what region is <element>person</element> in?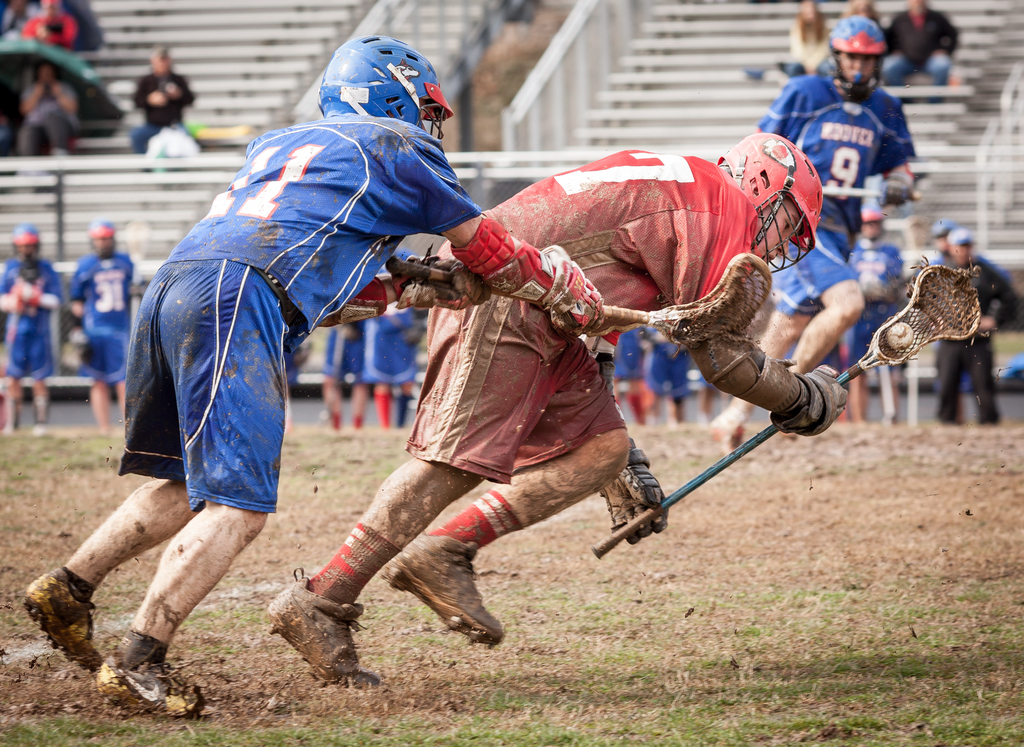
box=[831, 192, 914, 438].
